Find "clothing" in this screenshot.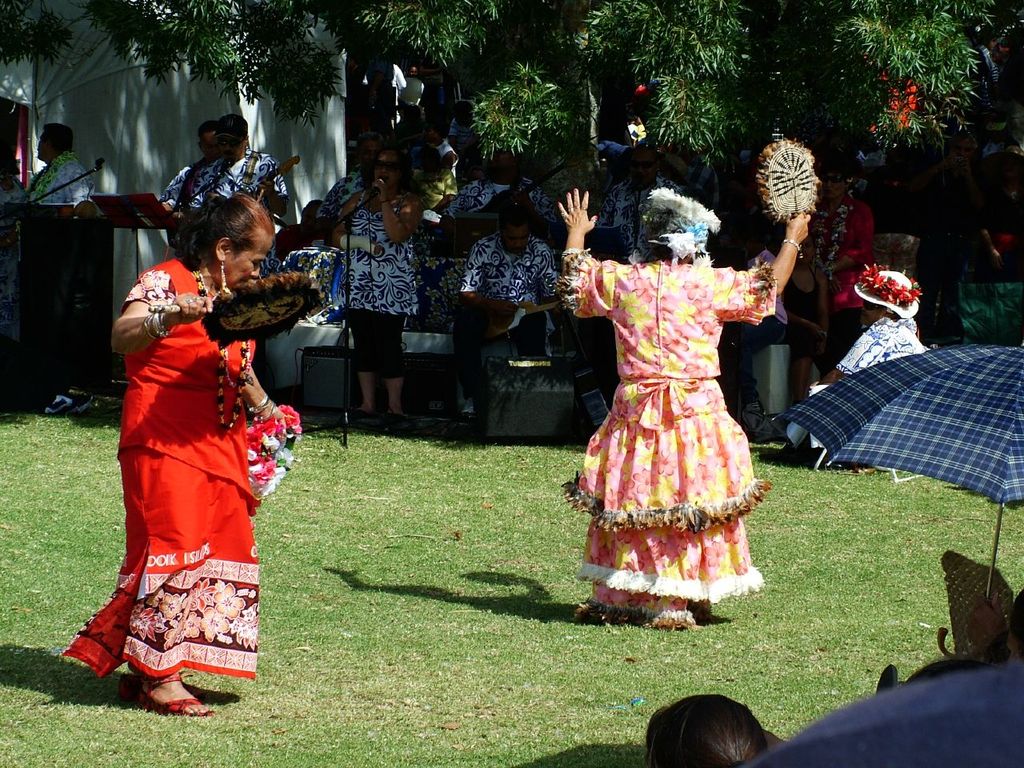
The bounding box for "clothing" is (686, 160, 718, 212).
